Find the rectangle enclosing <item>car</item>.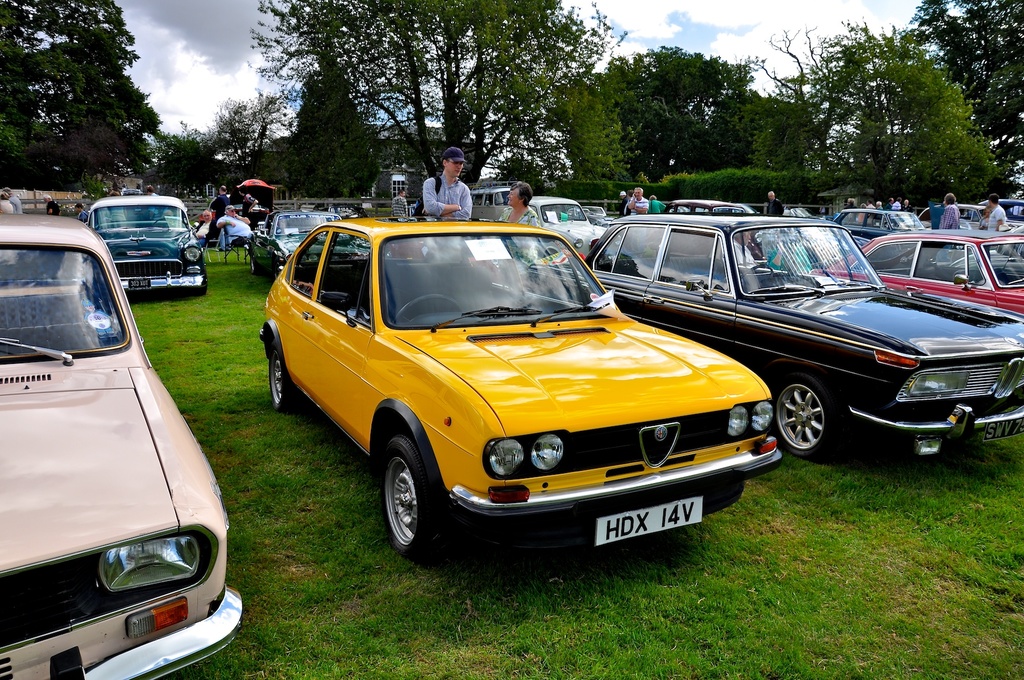
region(922, 206, 983, 230).
